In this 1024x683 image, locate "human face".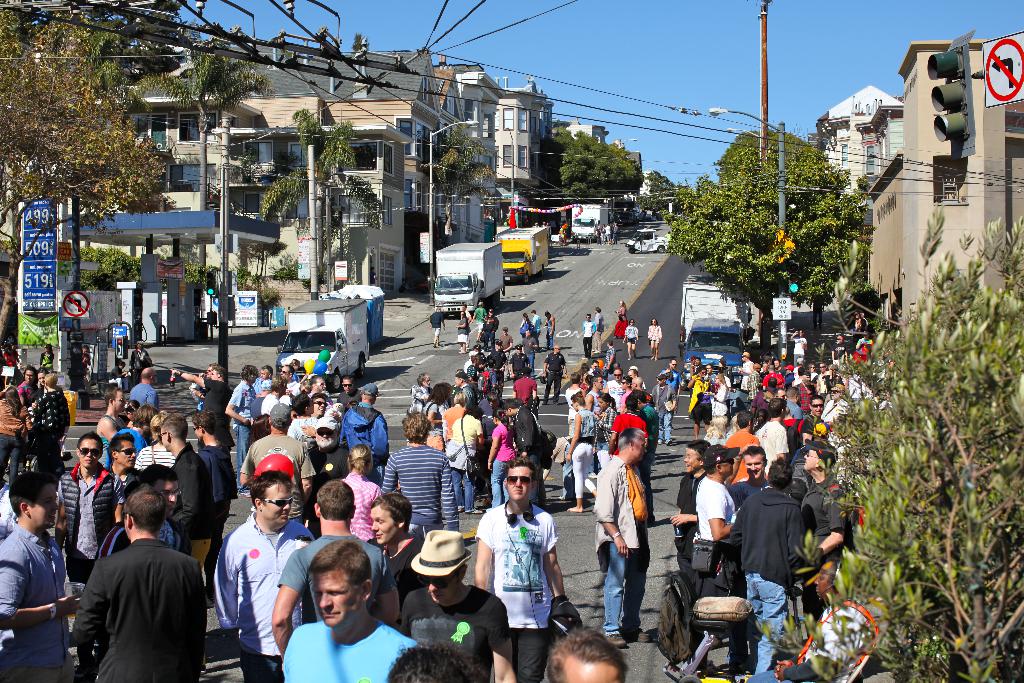
Bounding box: l=506, t=465, r=534, b=502.
